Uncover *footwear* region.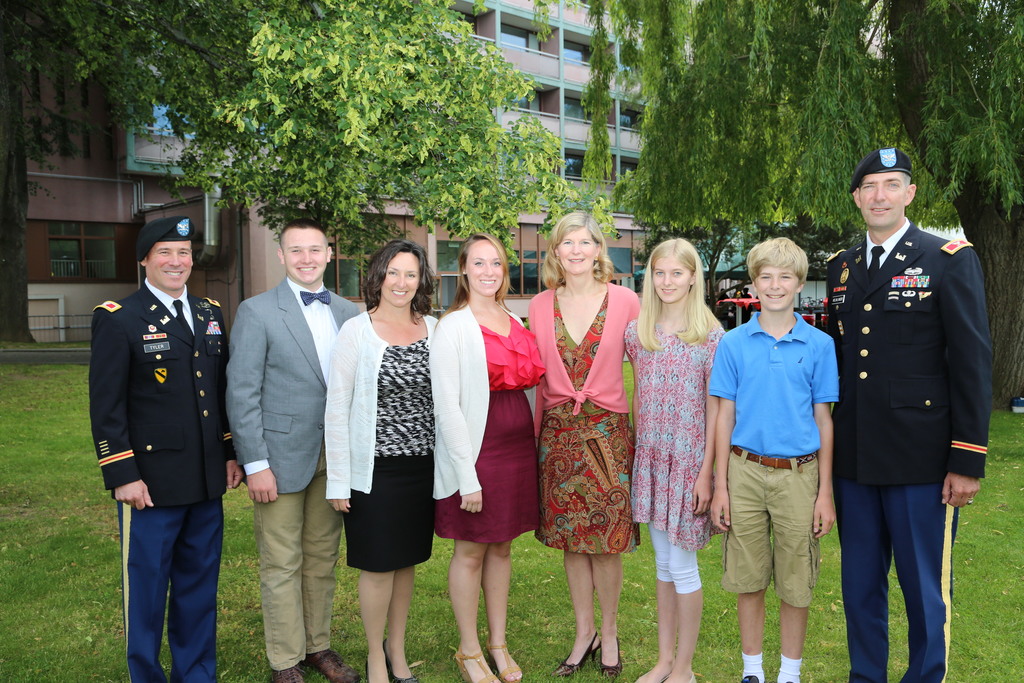
Uncovered: {"x1": 595, "y1": 637, "x2": 625, "y2": 682}.
